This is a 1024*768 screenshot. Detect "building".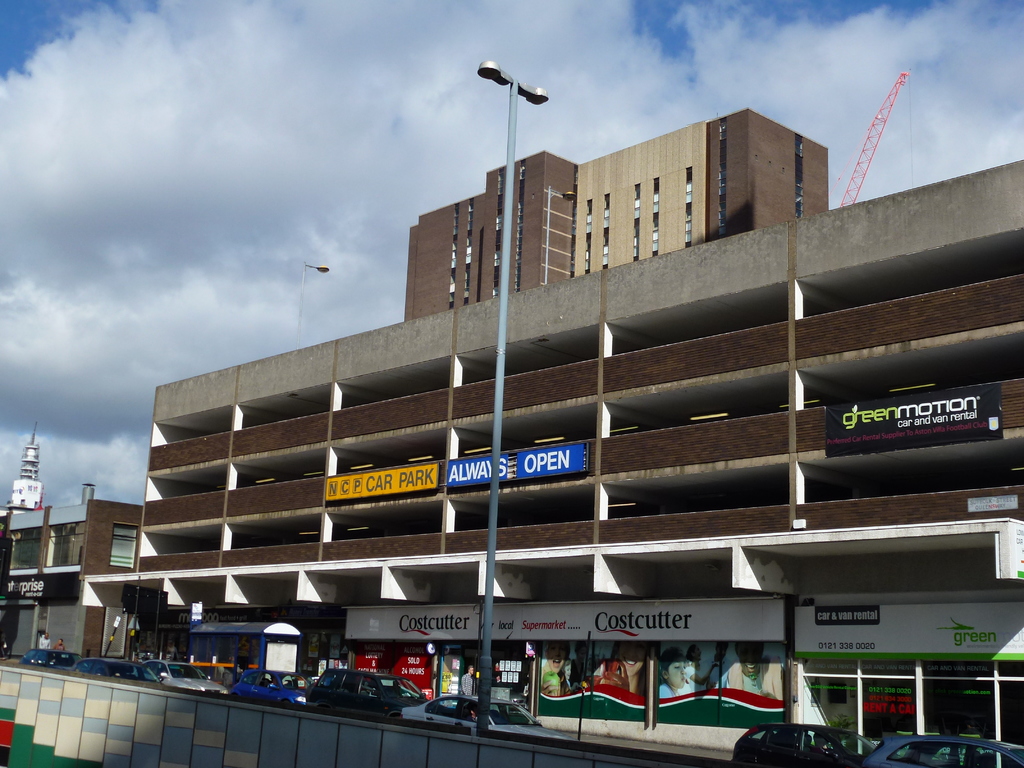
bbox=(0, 498, 151, 673).
